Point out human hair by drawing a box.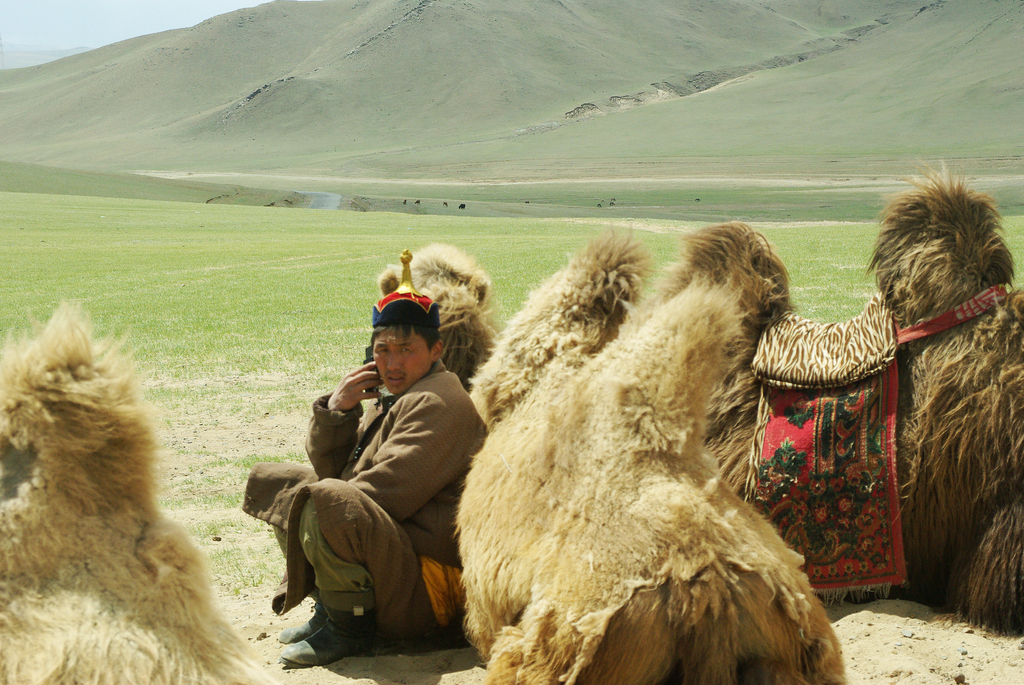
369/325/440/351.
